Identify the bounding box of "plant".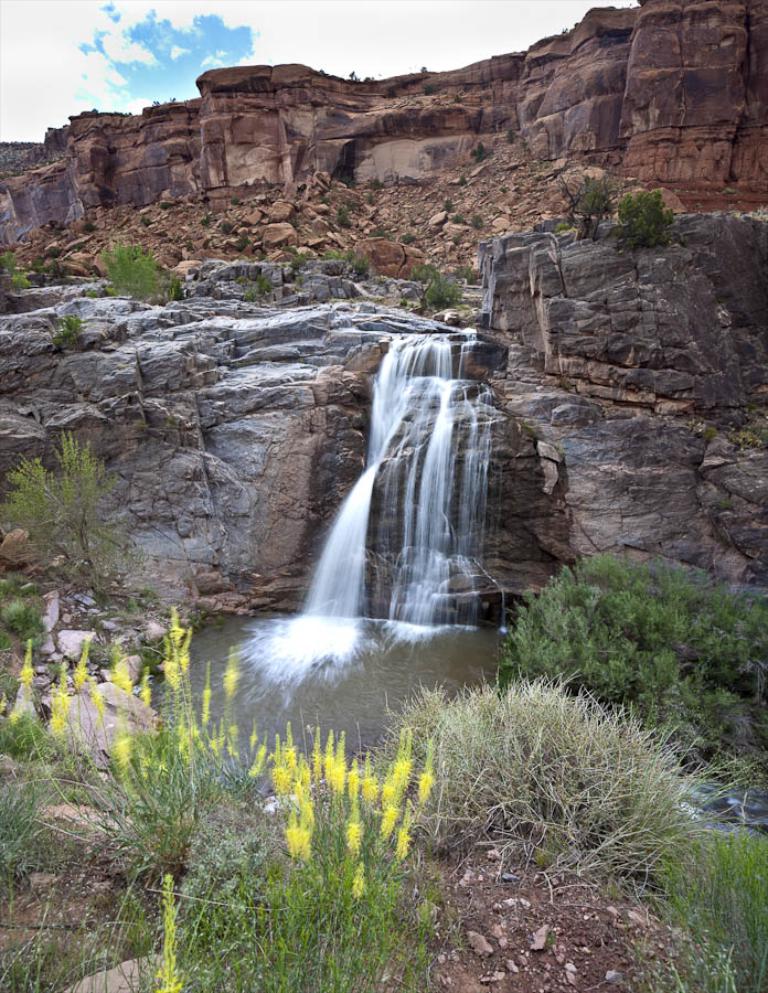
248 271 284 300.
